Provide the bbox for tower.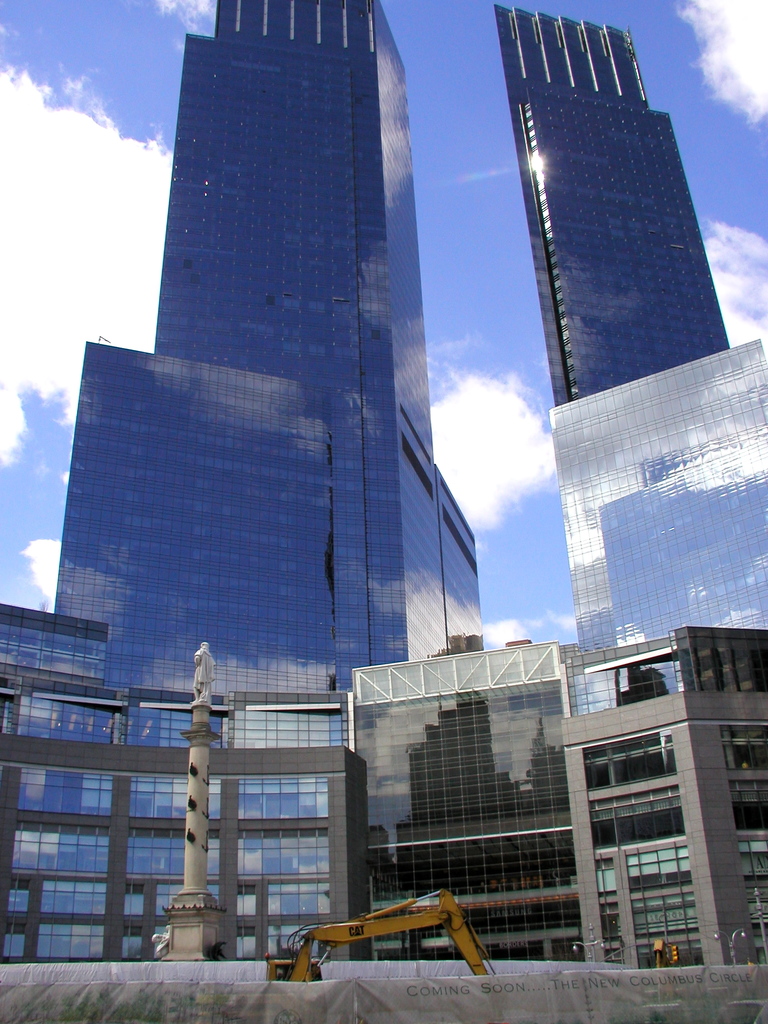
crop(477, 0, 767, 1002).
